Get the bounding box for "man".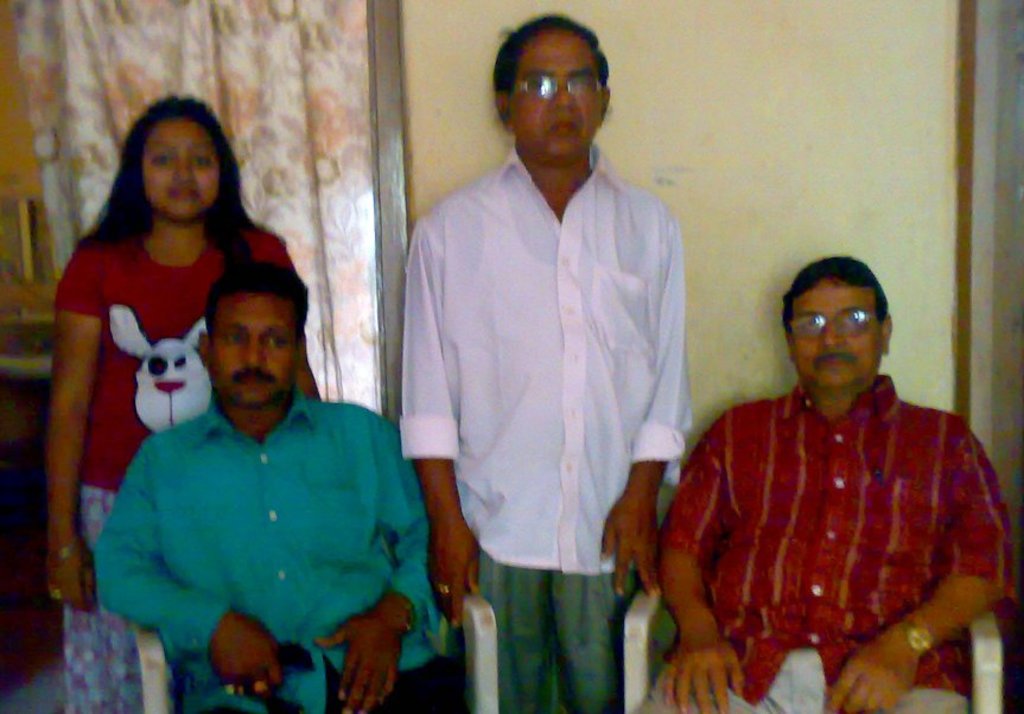
pyautogui.locateOnScreen(394, 12, 687, 713).
